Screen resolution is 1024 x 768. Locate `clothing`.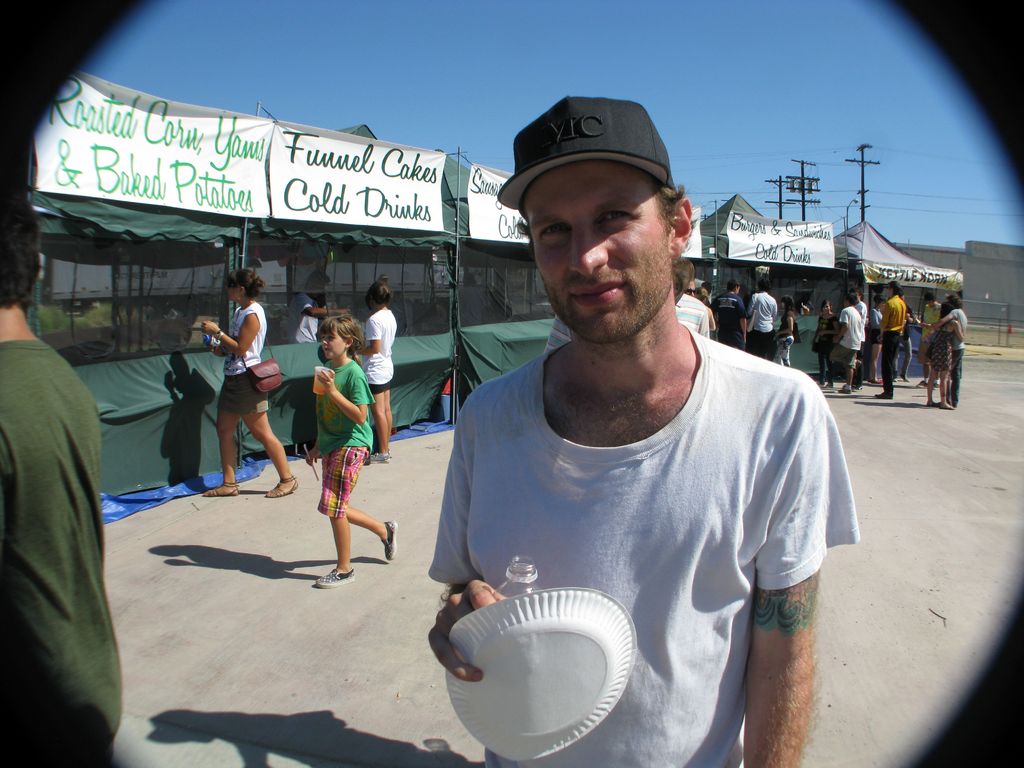
920:301:940:360.
